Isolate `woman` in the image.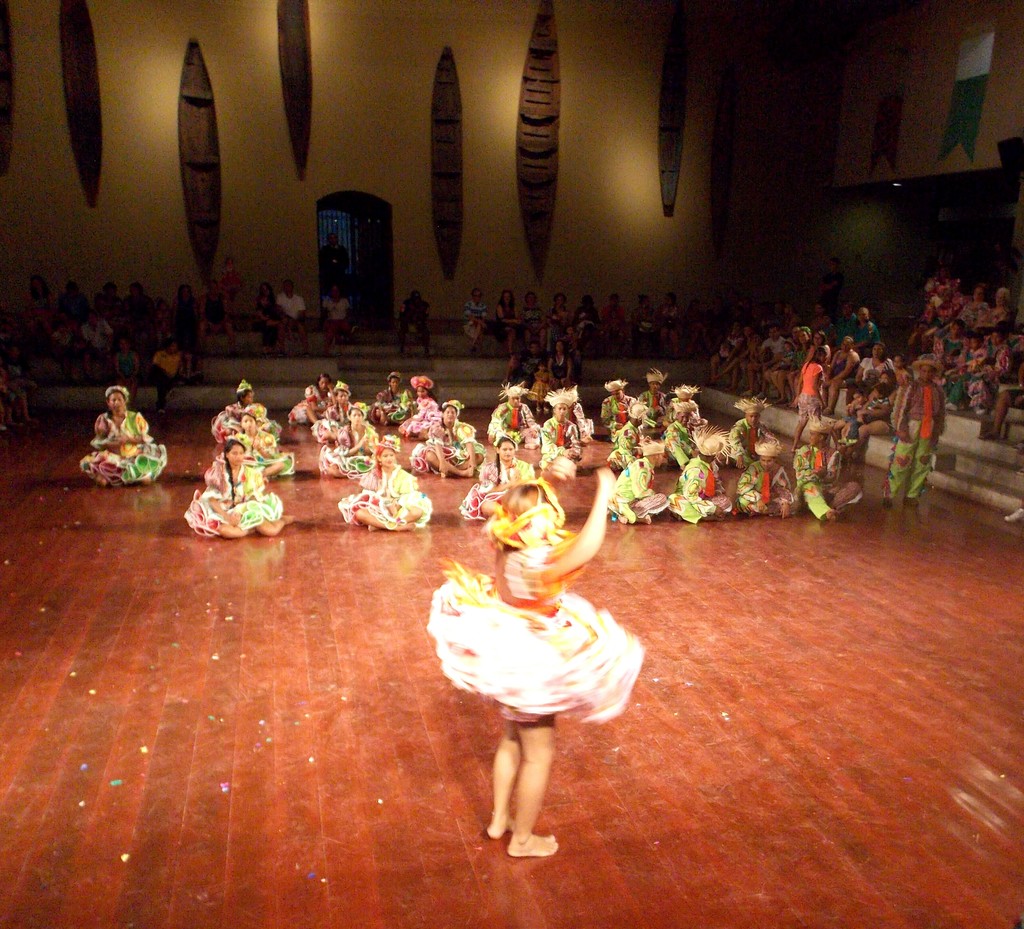
Isolated region: select_region(173, 288, 208, 391).
